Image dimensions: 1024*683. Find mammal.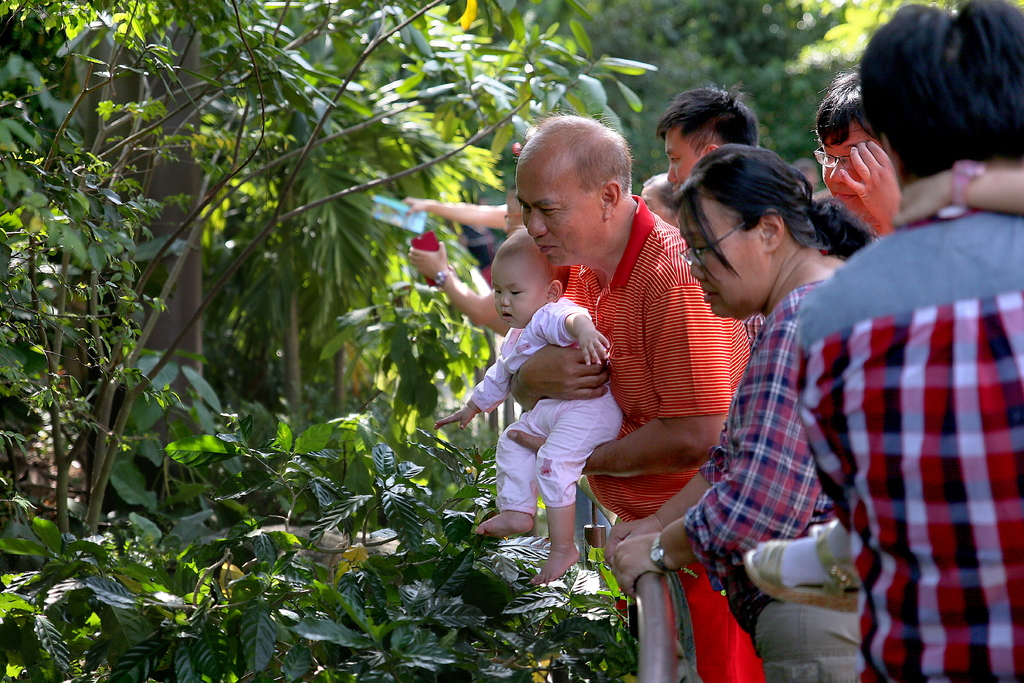
{"x1": 810, "y1": 58, "x2": 907, "y2": 235}.
